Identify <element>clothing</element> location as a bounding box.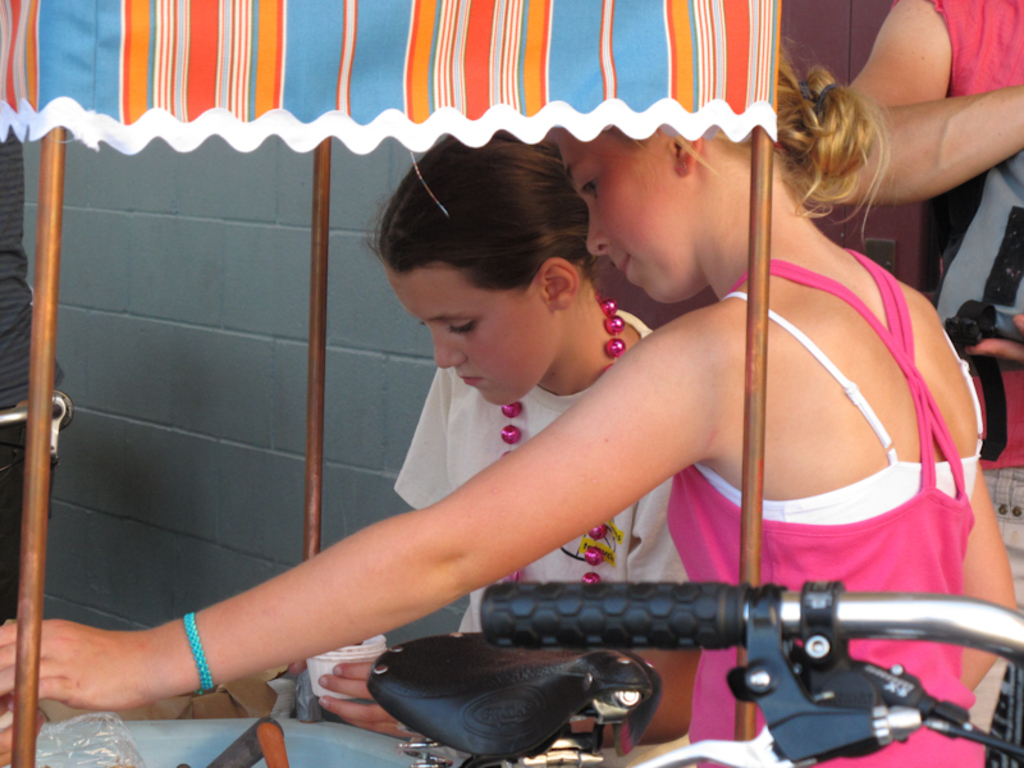
box=[388, 303, 703, 657].
